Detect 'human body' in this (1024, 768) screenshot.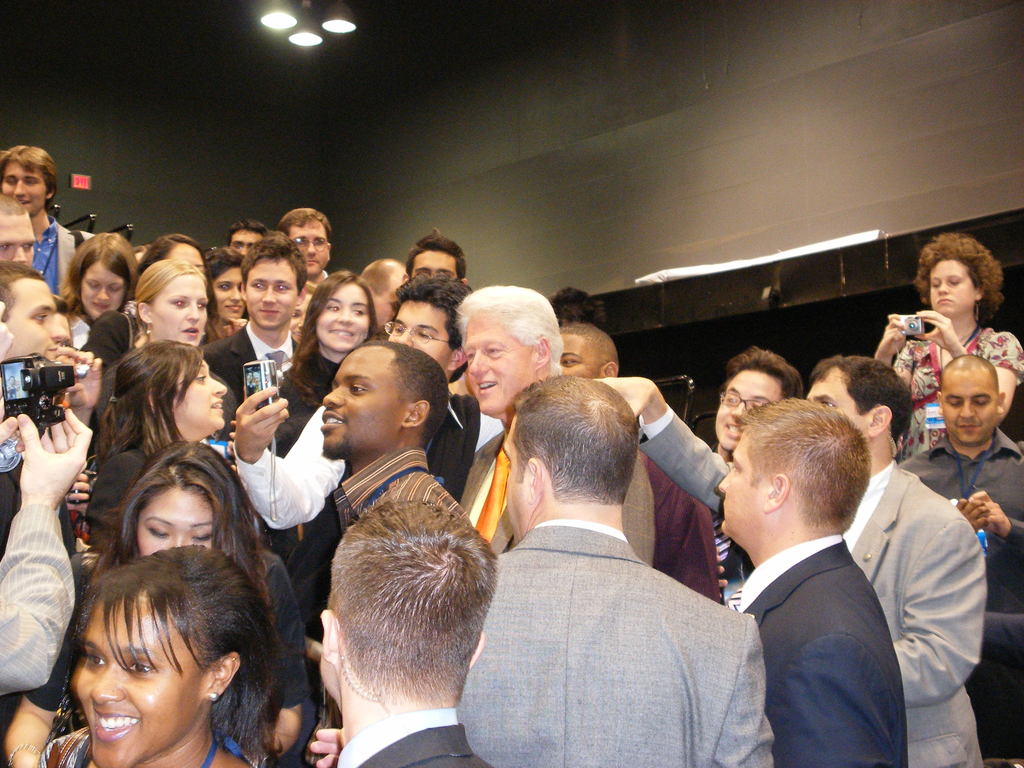
Detection: [317,499,496,767].
